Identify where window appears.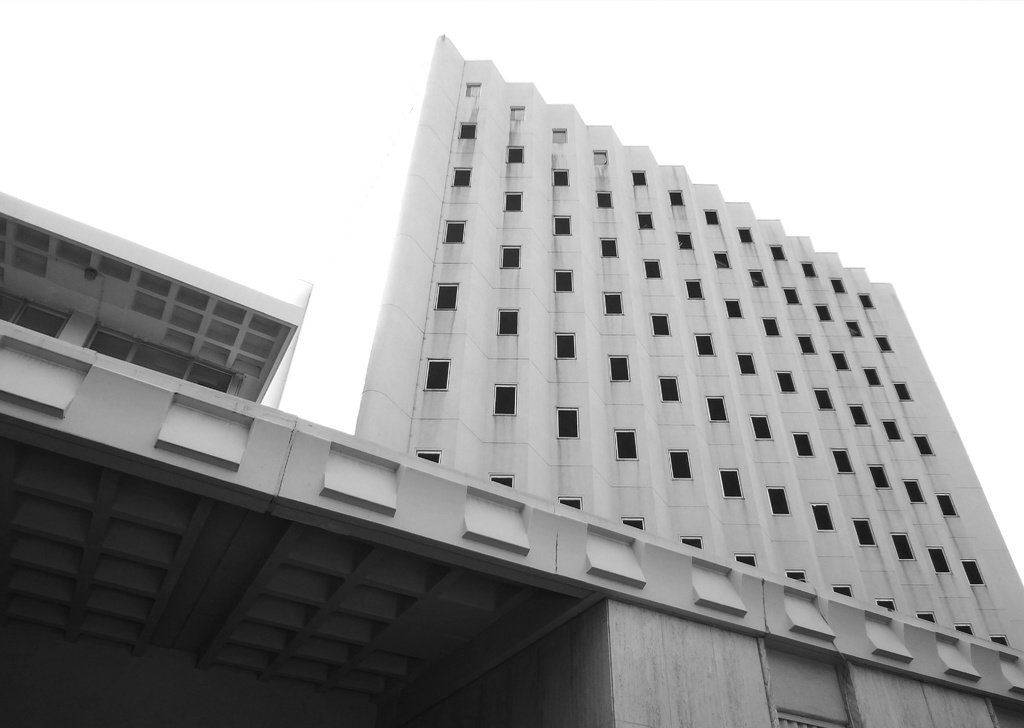
Appears at pyautogui.locateOnScreen(641, 259, 664, 277).
